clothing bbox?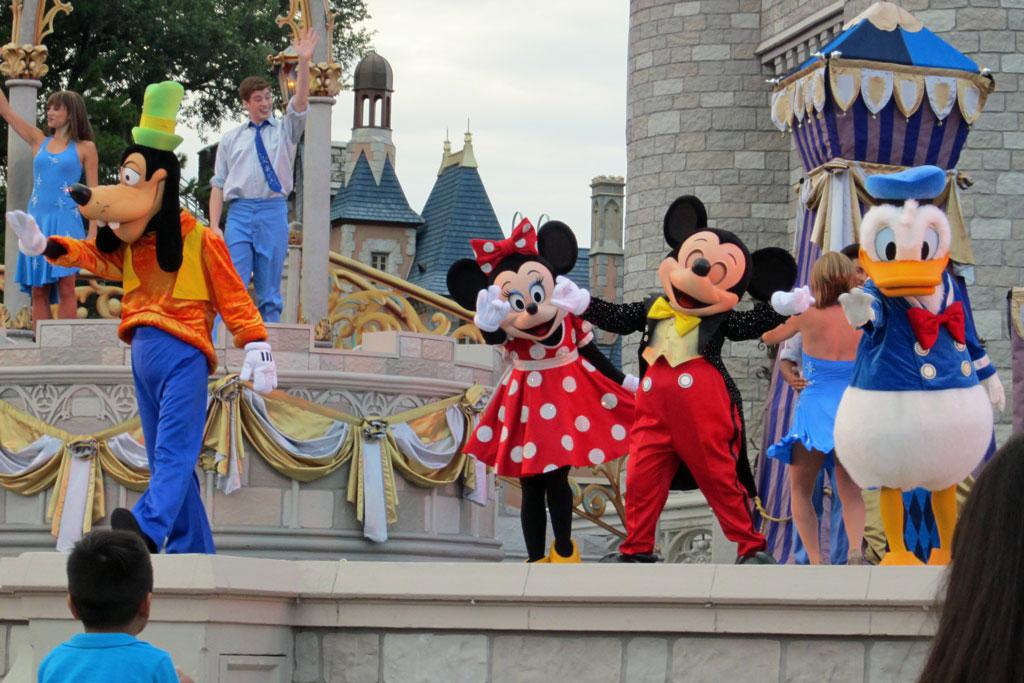
212/98/313/321
